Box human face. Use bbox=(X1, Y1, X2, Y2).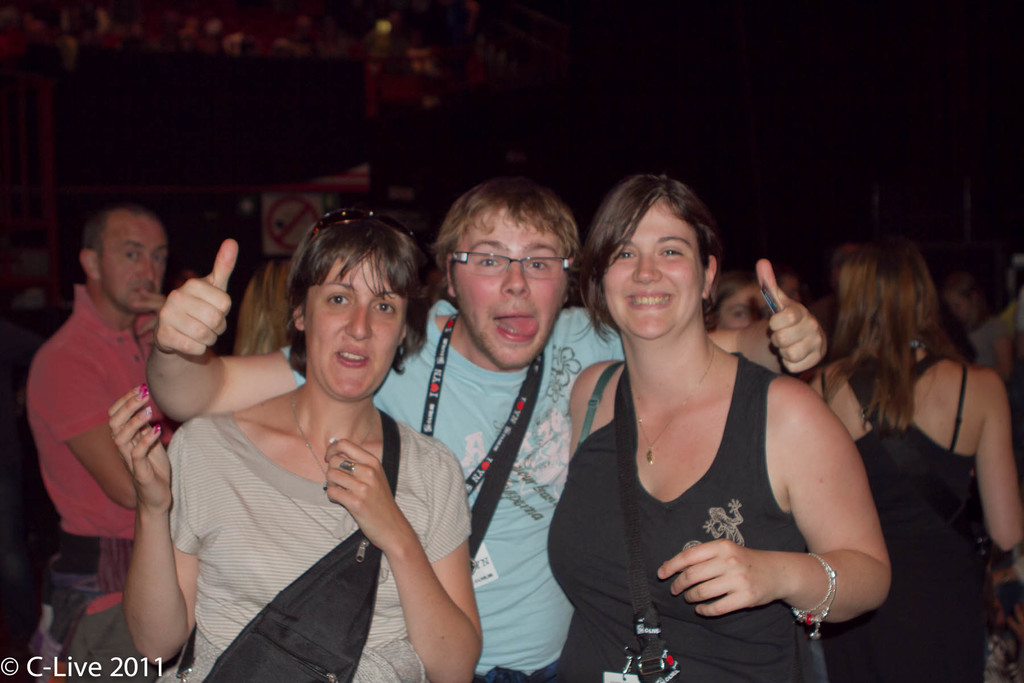
bbox=(455, 217, 568, 366).
